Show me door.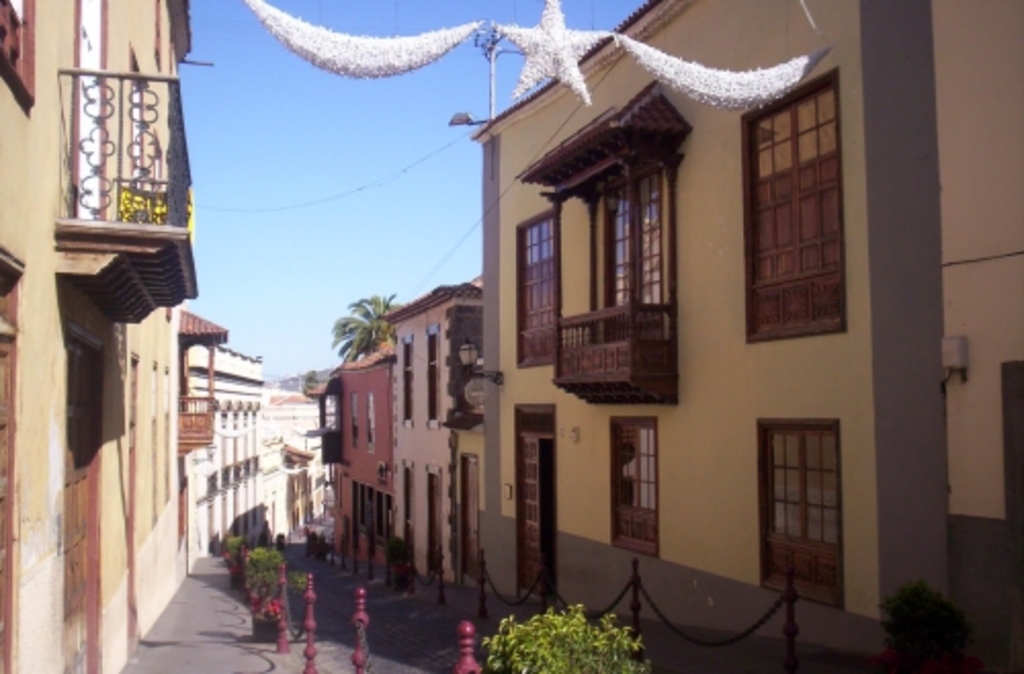
door is here: 70 344 100 672.
